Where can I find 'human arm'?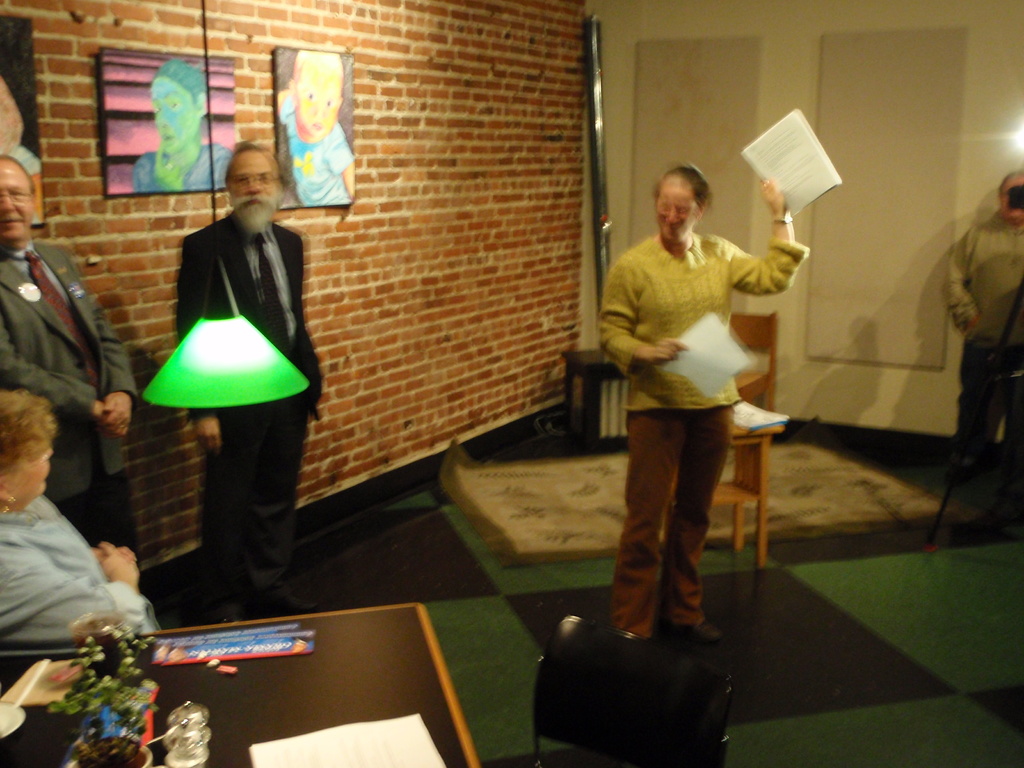
You can find it at left=1, top=532, right=161, bottom=646.
